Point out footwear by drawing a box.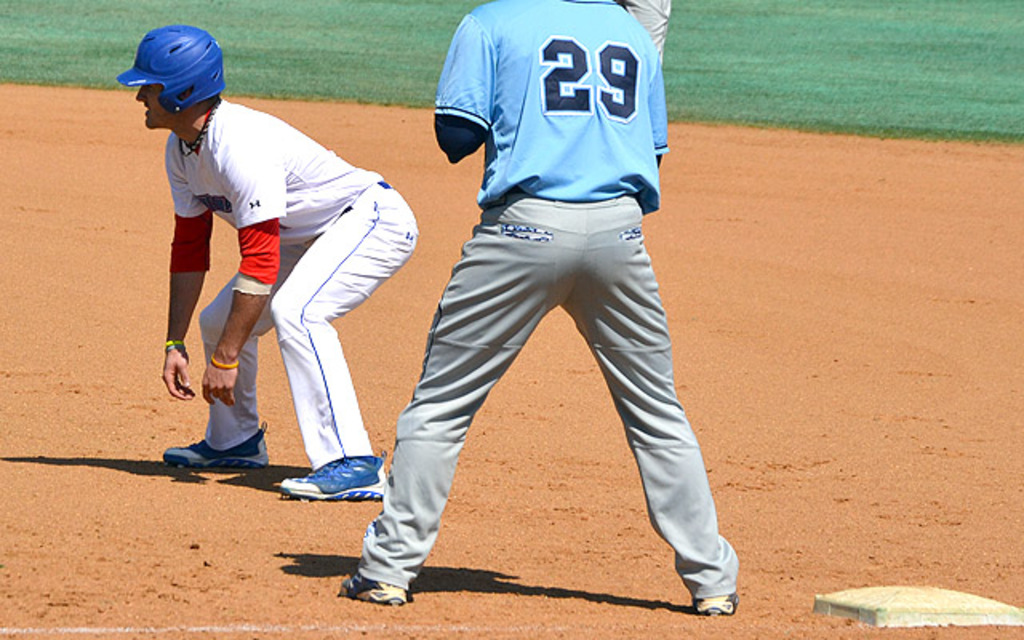
l=160, t=421, r=266, b=464.
